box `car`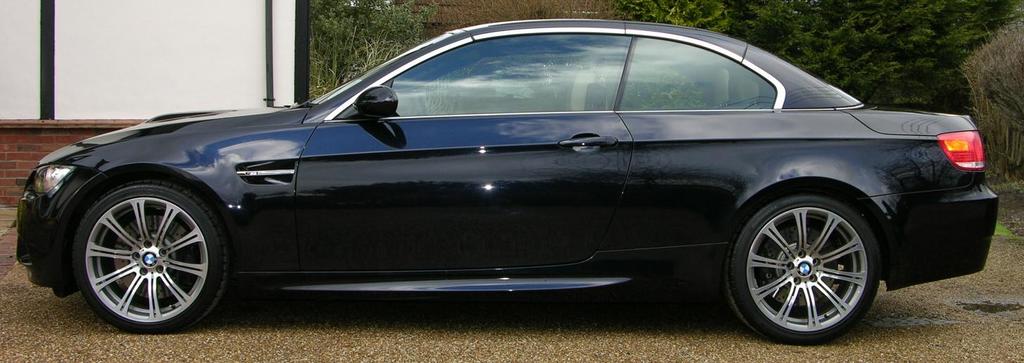
(x1=13, y1=13, x2=998, y2=345)
